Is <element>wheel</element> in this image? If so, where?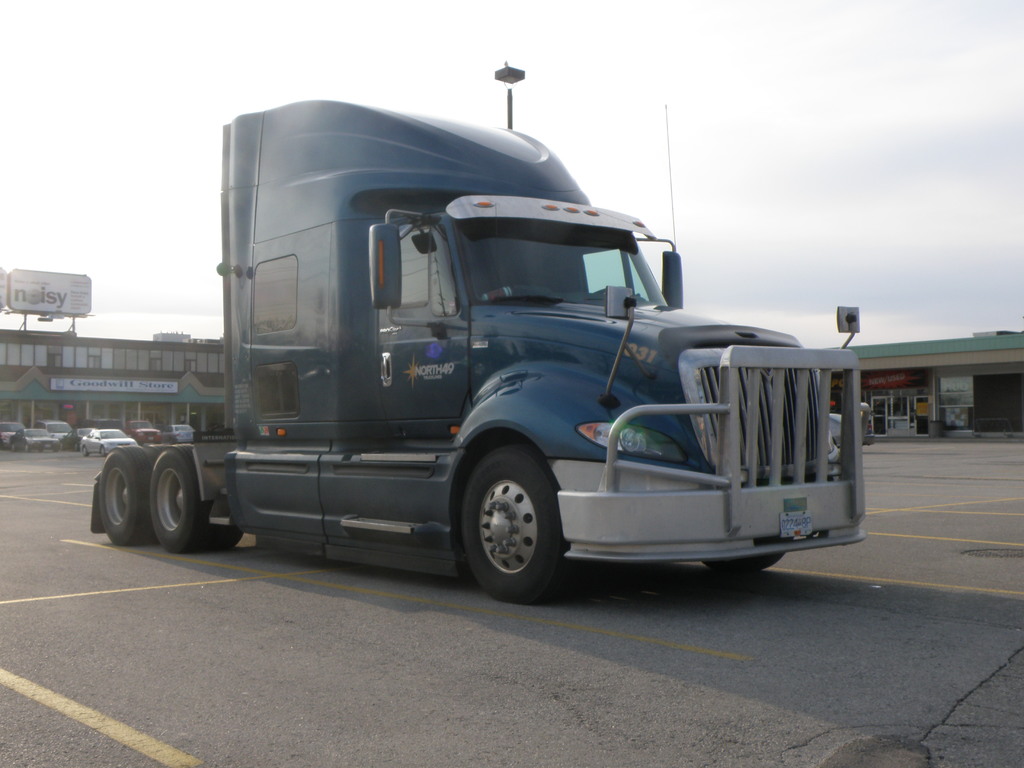
Yes, at Rect(93, 444, 144, 545).
